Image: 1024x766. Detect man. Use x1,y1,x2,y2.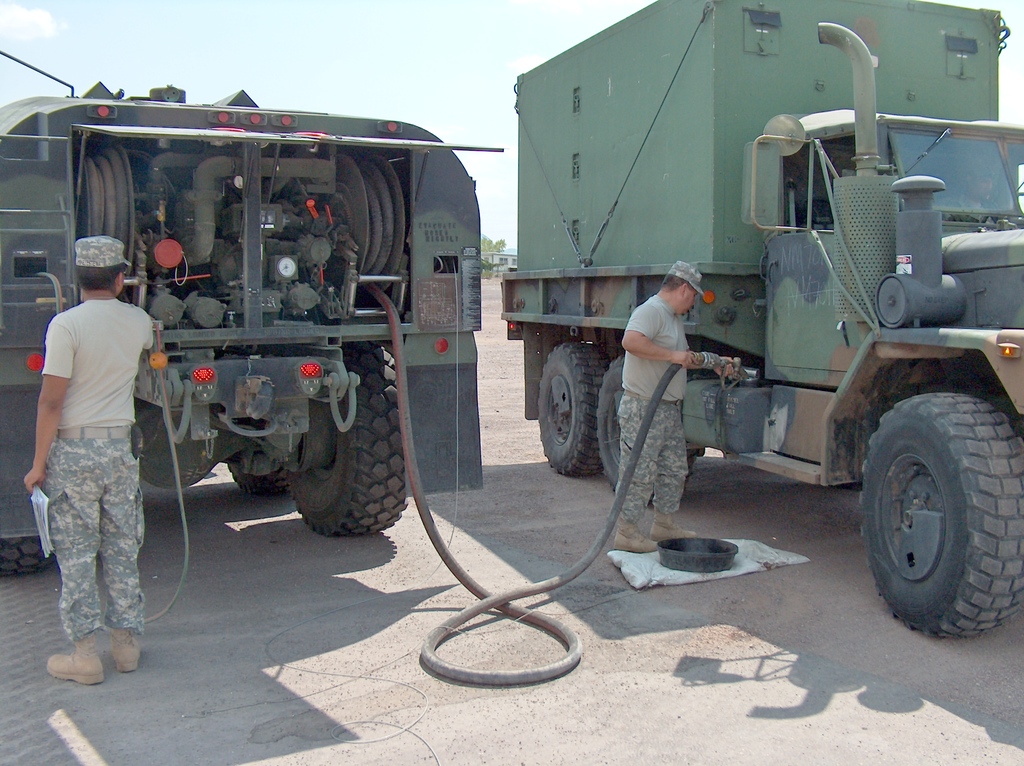
621,257,746,557.
